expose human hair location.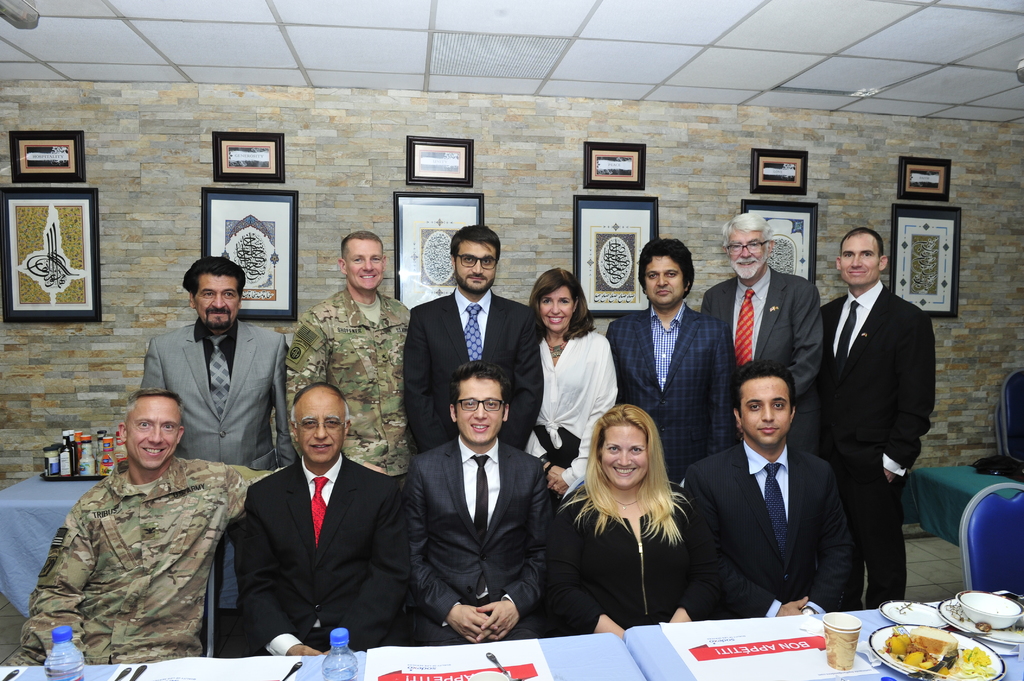
Exposed at Rect(180, 253, 250, 295).
